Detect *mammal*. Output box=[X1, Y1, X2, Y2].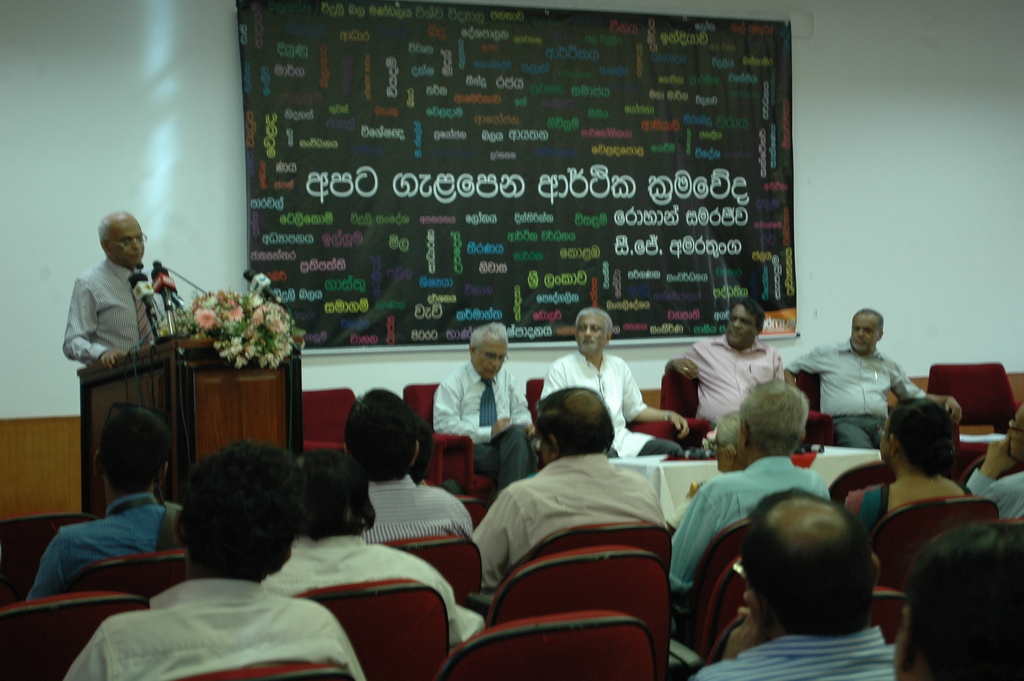
box=[18, 400, 190, 607].
